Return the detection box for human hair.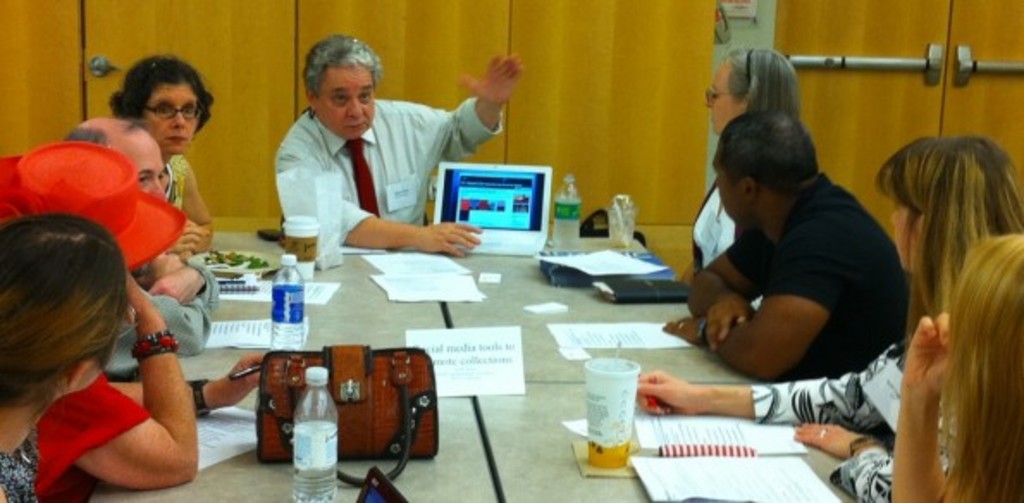
x1=105 y1=48 x2=213 y2=136.
